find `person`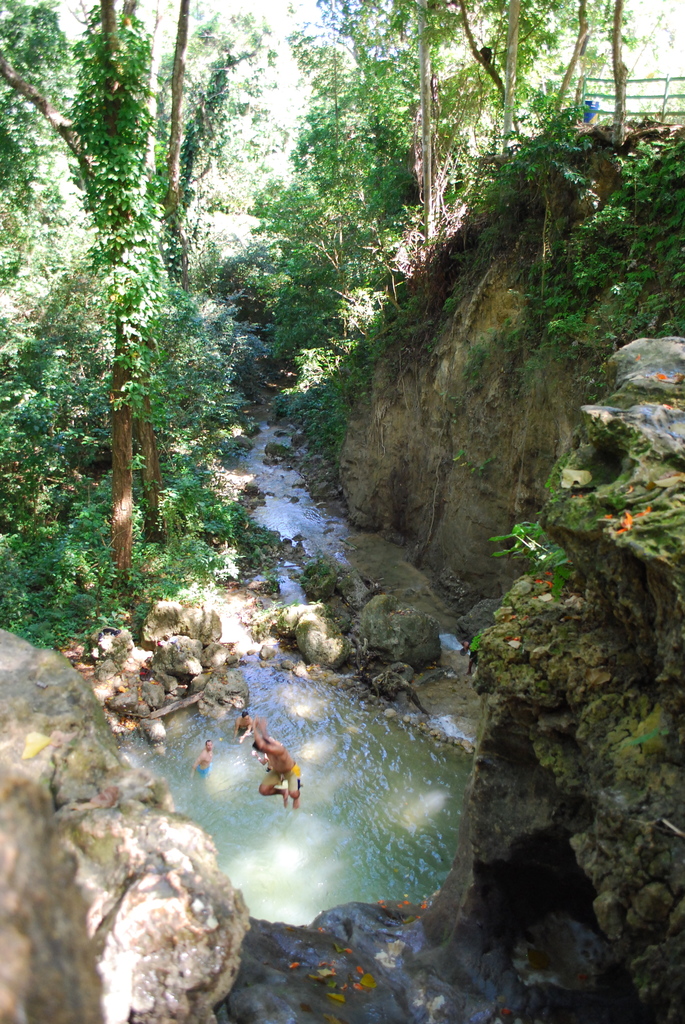
(236,712,257,748)
